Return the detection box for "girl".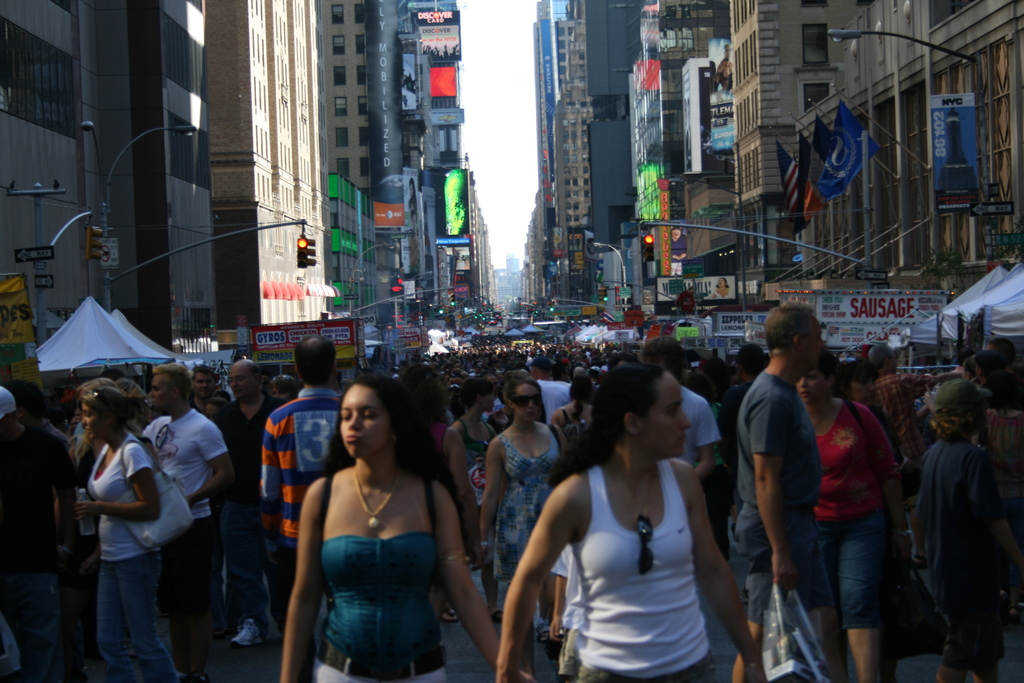
BBox(72, 383, 202, 682).
